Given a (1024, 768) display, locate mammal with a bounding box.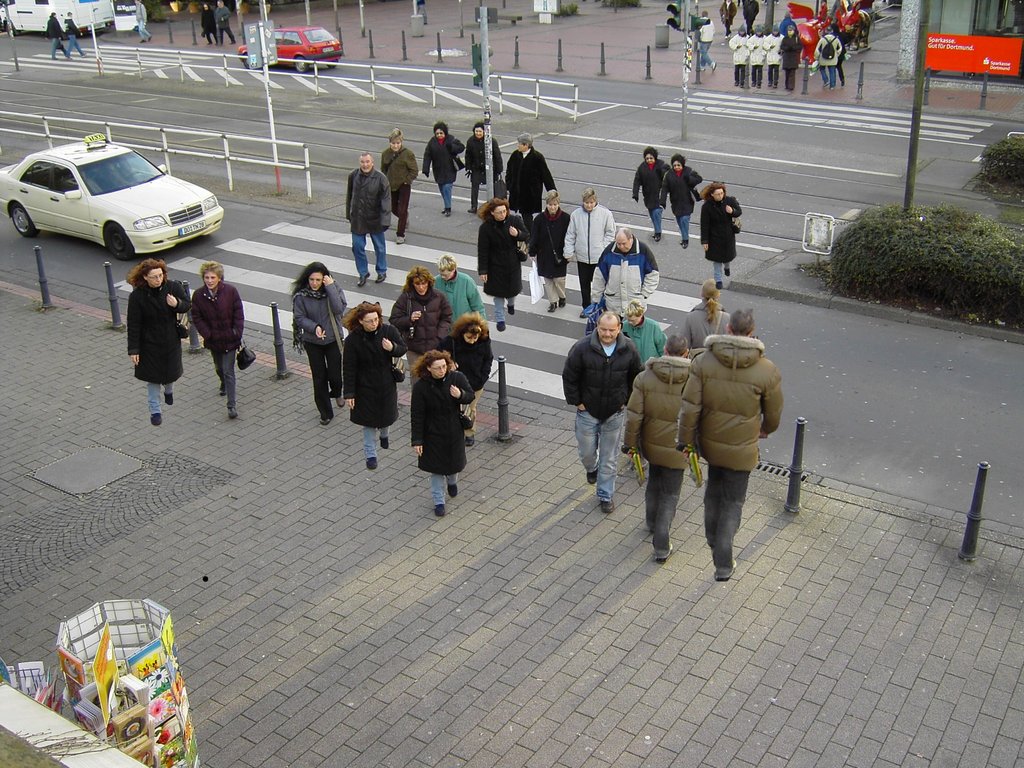
Located: {"x1": 564, "y1": 310, "x2": 644, "y2": 511}.
